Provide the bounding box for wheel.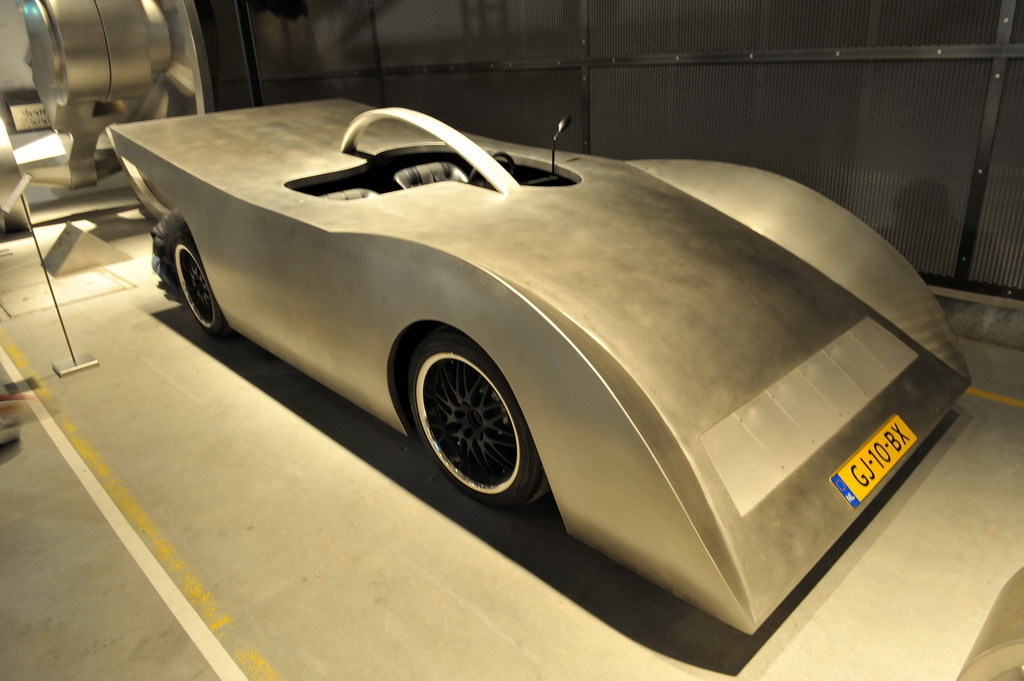
box=[170, 241, 222, 334].
